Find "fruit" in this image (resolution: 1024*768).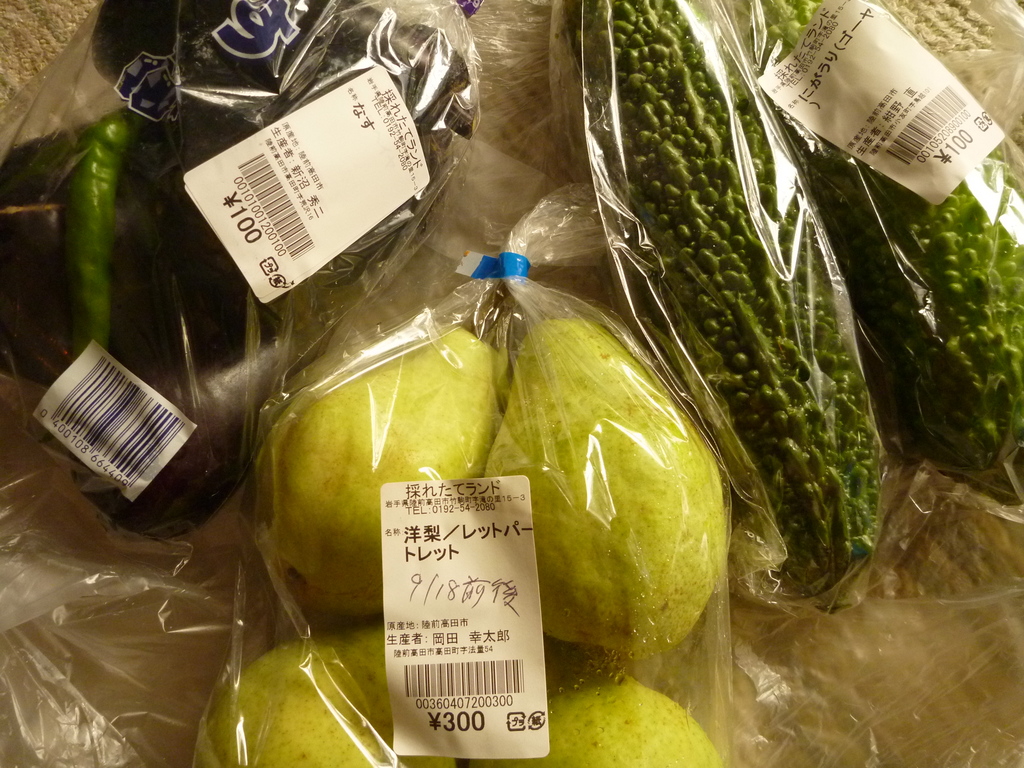
bbox=[193, 632, 456, 767].
